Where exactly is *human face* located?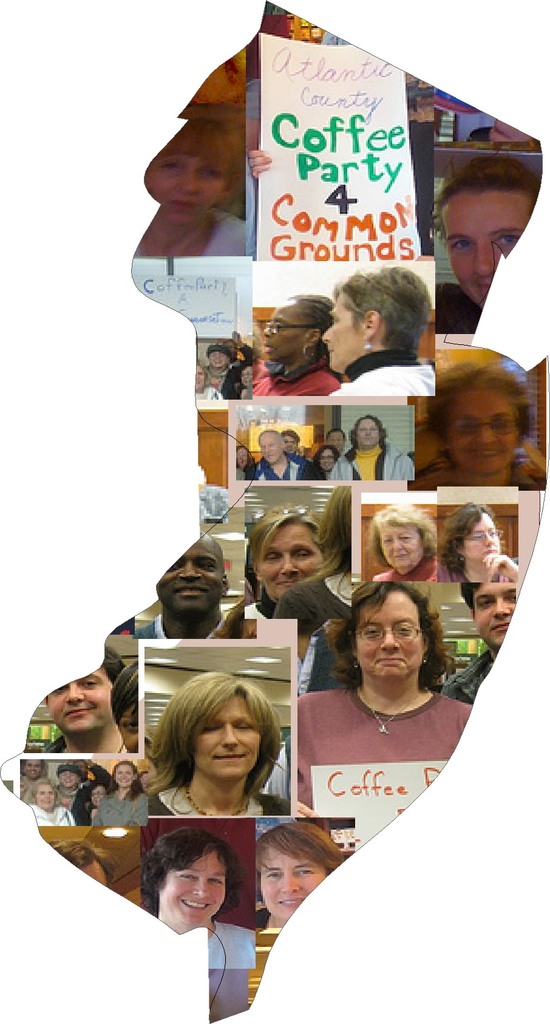
Its bounding box is box(162, 856, 232, 929).
